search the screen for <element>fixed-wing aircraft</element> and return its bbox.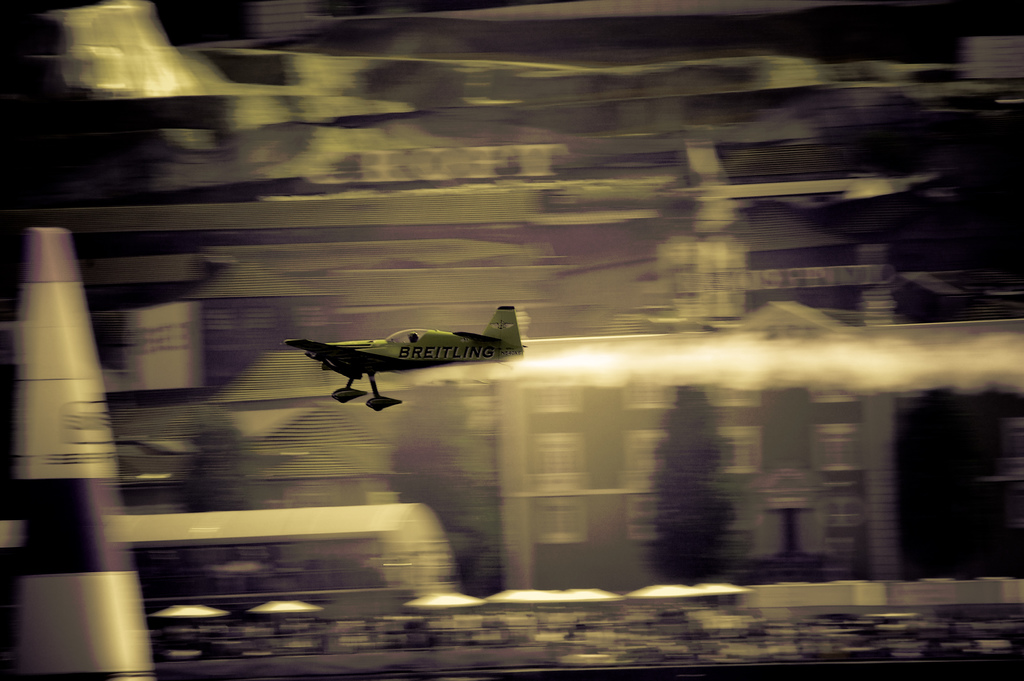
Found: {"x1": 286, "y1": 305, "x2": 525, "y2": 414}.
